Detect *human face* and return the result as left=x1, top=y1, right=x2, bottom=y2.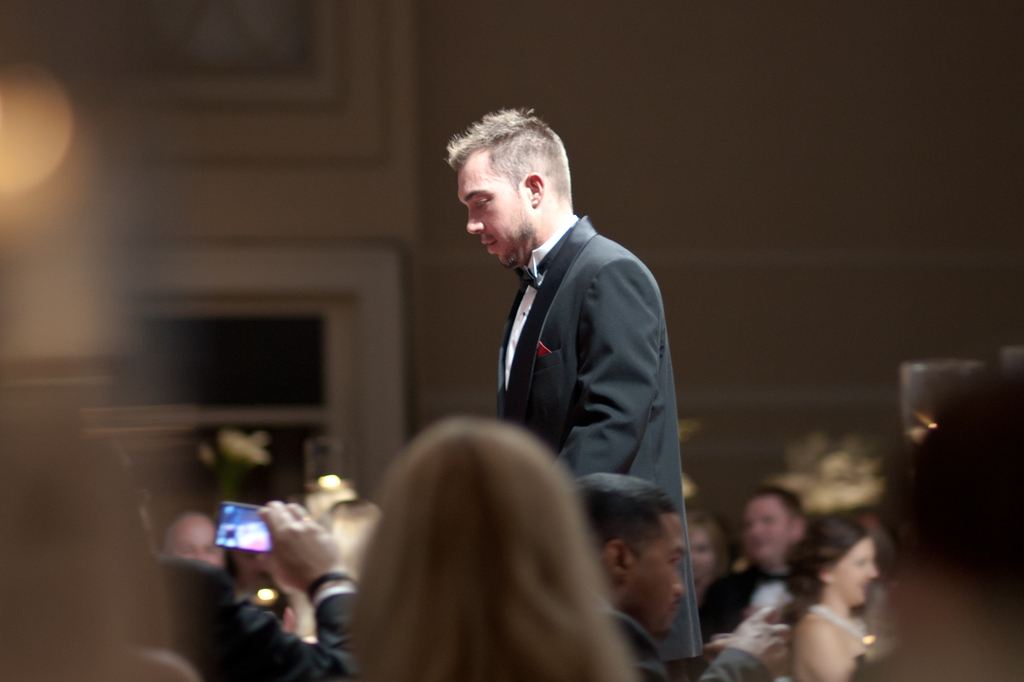
left=628, top=511, right=689, bottom=627.
